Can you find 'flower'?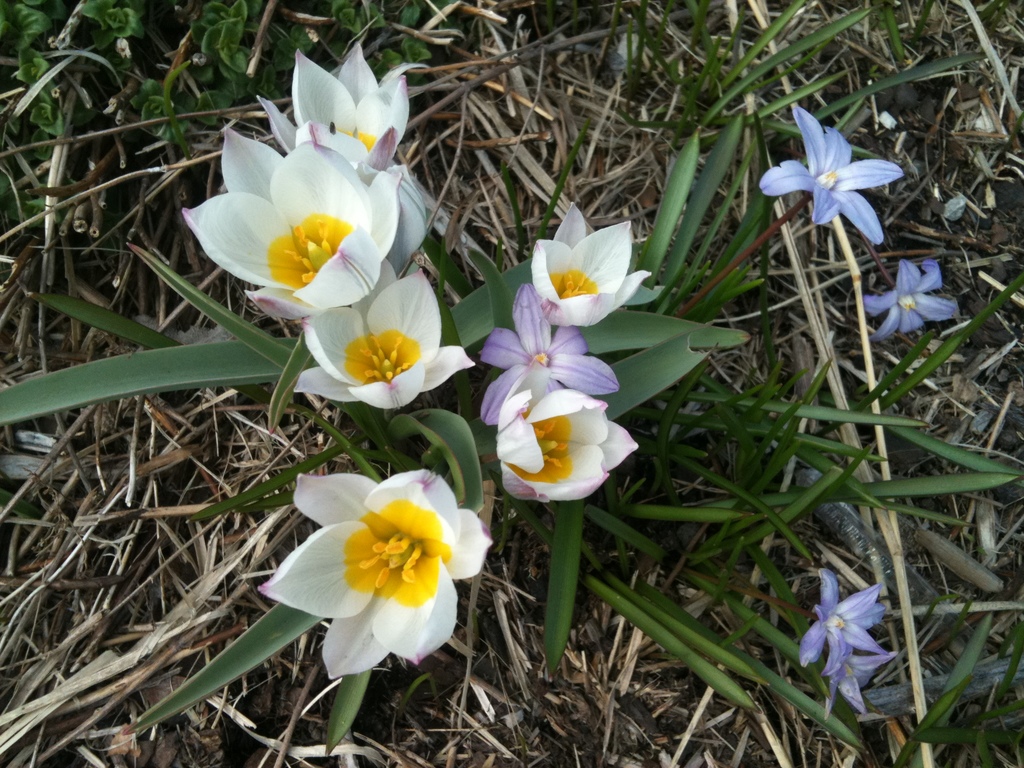
Yes, bounding box: x1=760 y1=103 x2=900 y2=241.
